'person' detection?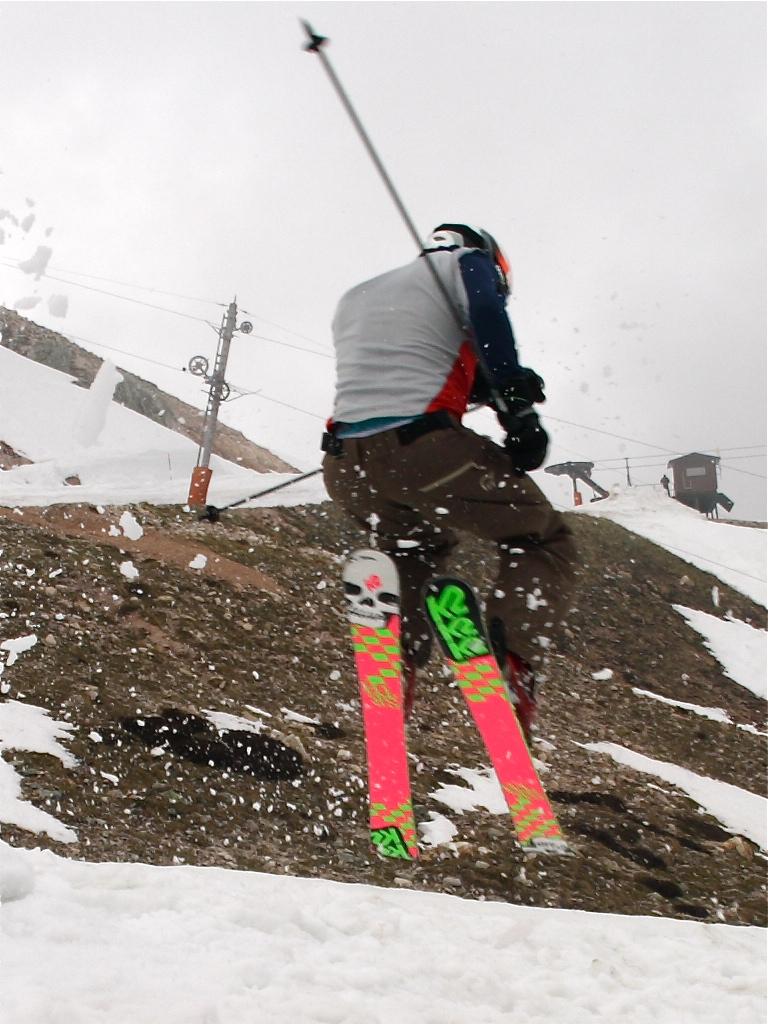
<box>308,145,567,758</box>
